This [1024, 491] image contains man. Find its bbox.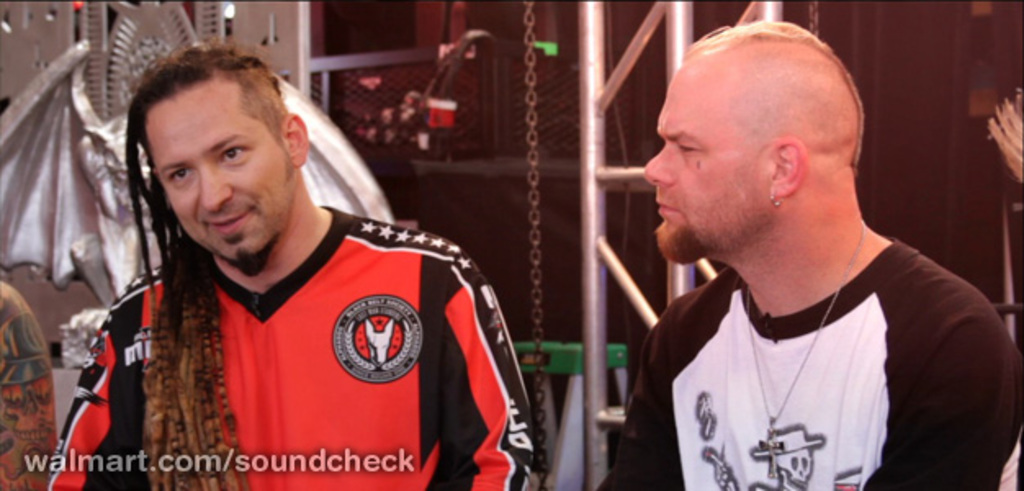
locate(47, 38, 535, 489).
